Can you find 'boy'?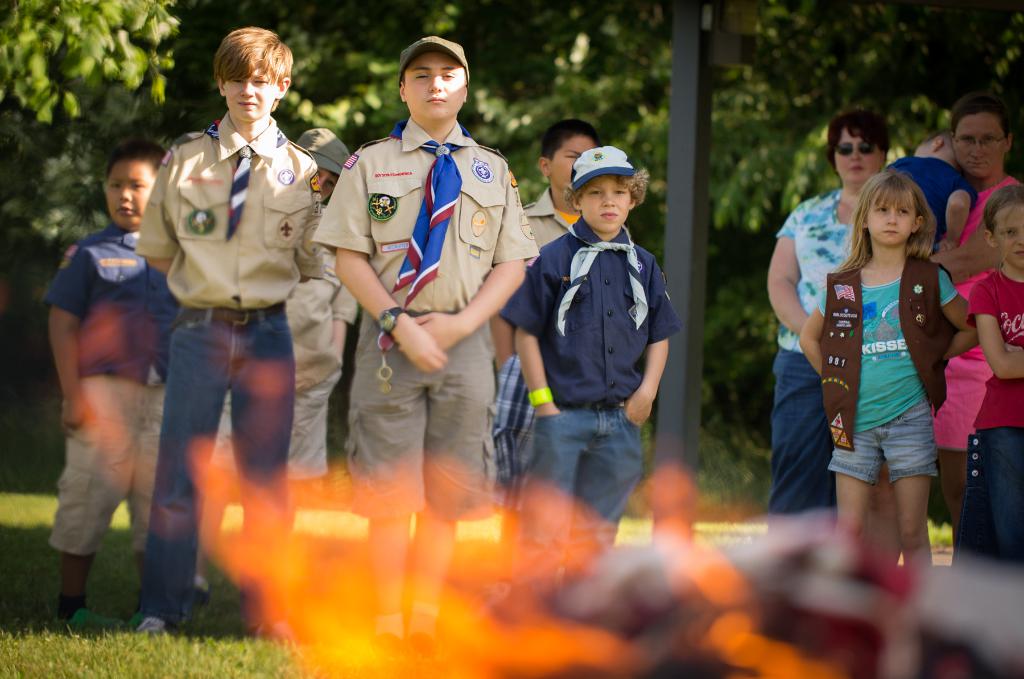
Yes, bounding box: select_region(48, 140, 184, 633).
